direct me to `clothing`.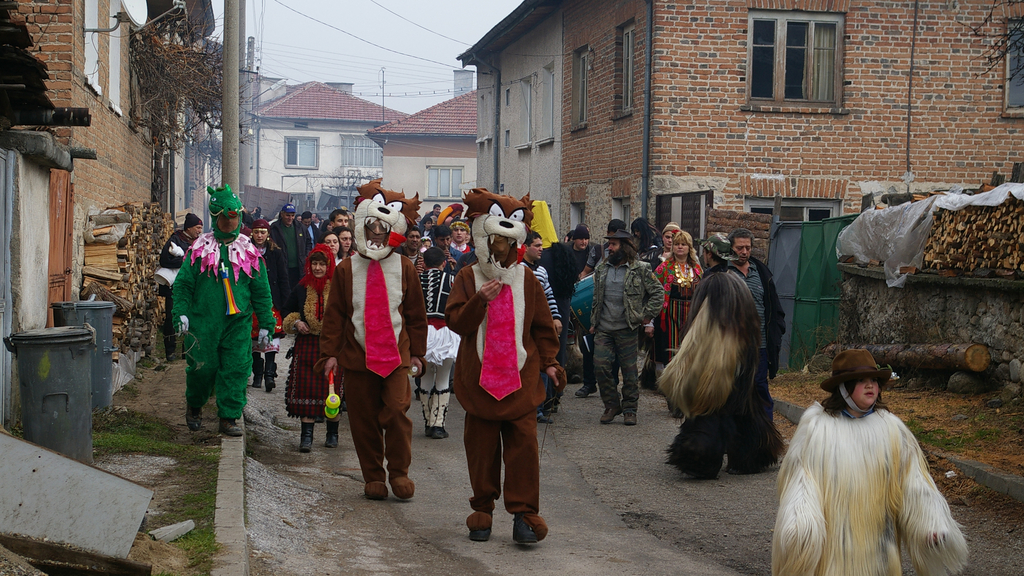
Direction: bbox=(733, 249, 788, 374).
